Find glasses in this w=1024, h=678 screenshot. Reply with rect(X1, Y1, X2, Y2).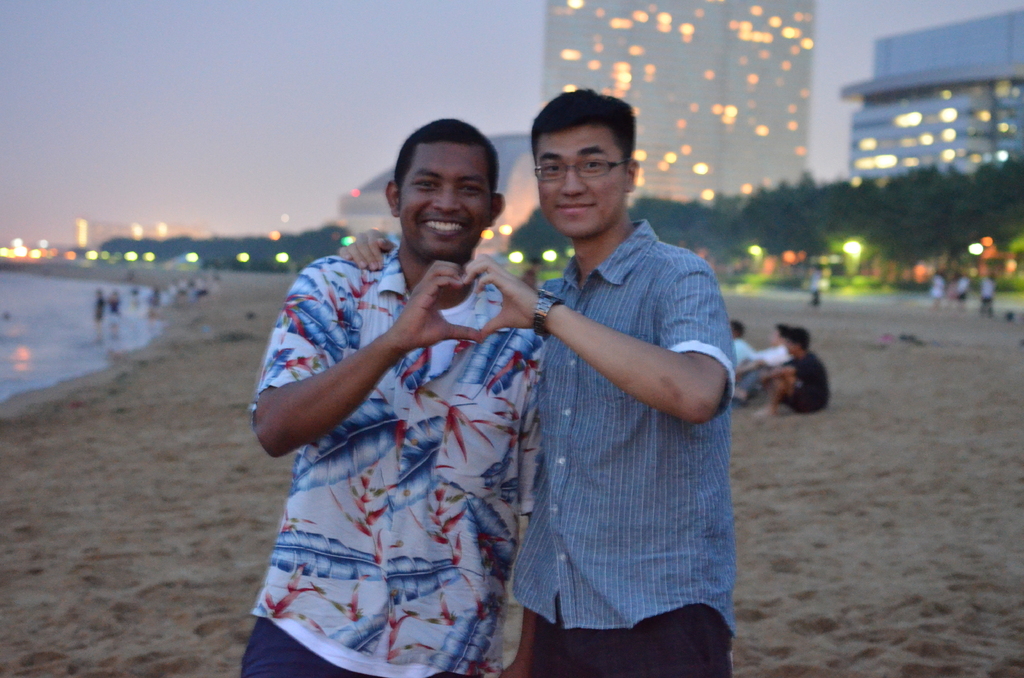
rect(533, 161, 627, 180).
